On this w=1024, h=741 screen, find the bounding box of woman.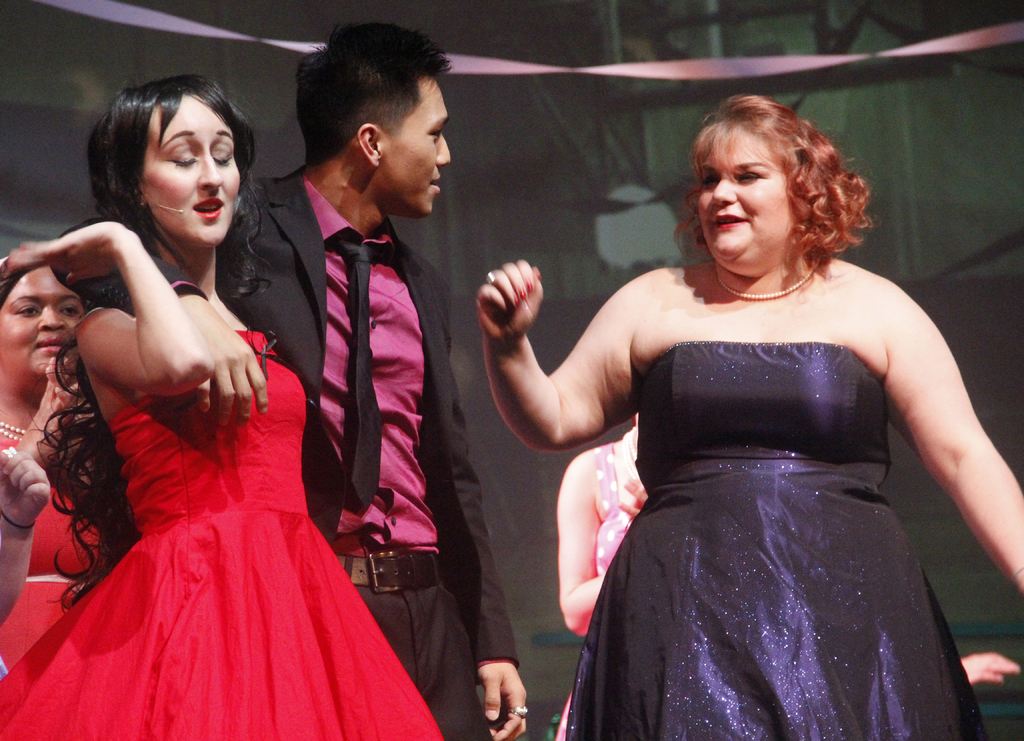
Bounding box: crop(465, 97, 998, 726).
